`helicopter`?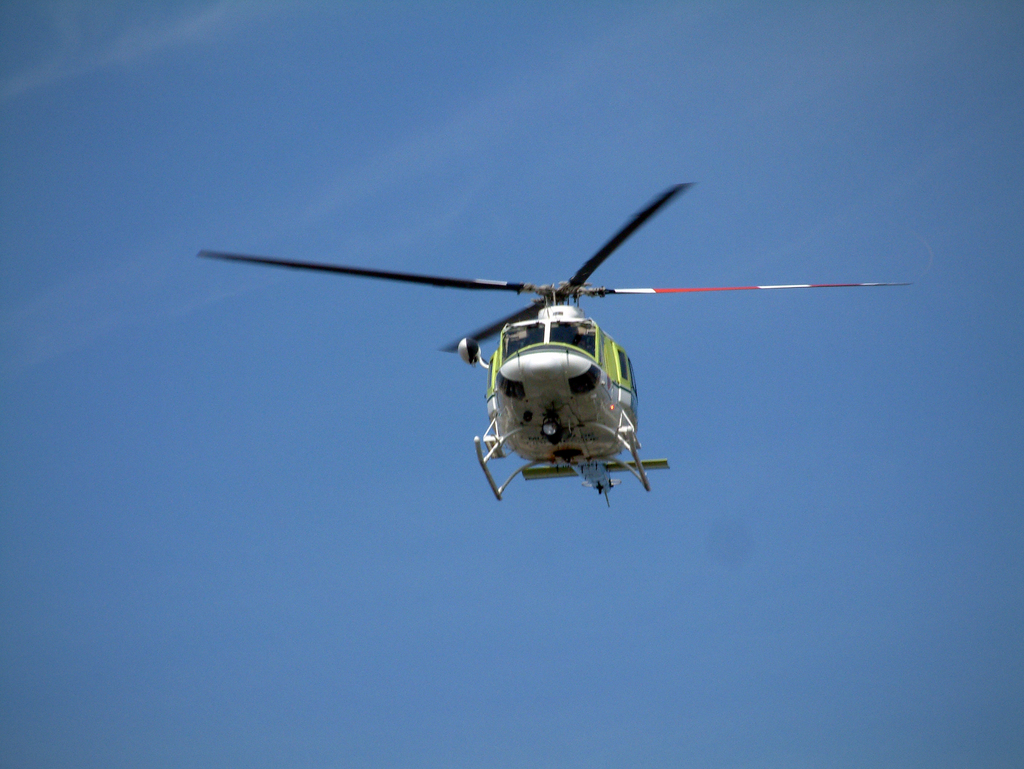
{"x1": 196, "y1": 182, "x2": 912, "y2": 509}
